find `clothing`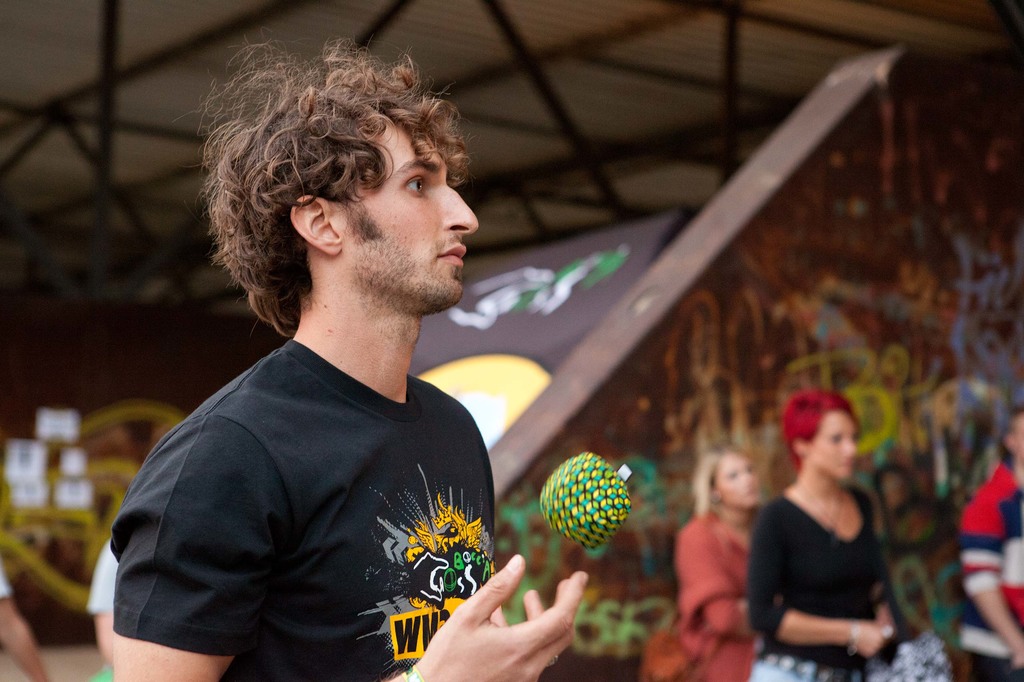
bbox=[746, 493, 892, 681]
